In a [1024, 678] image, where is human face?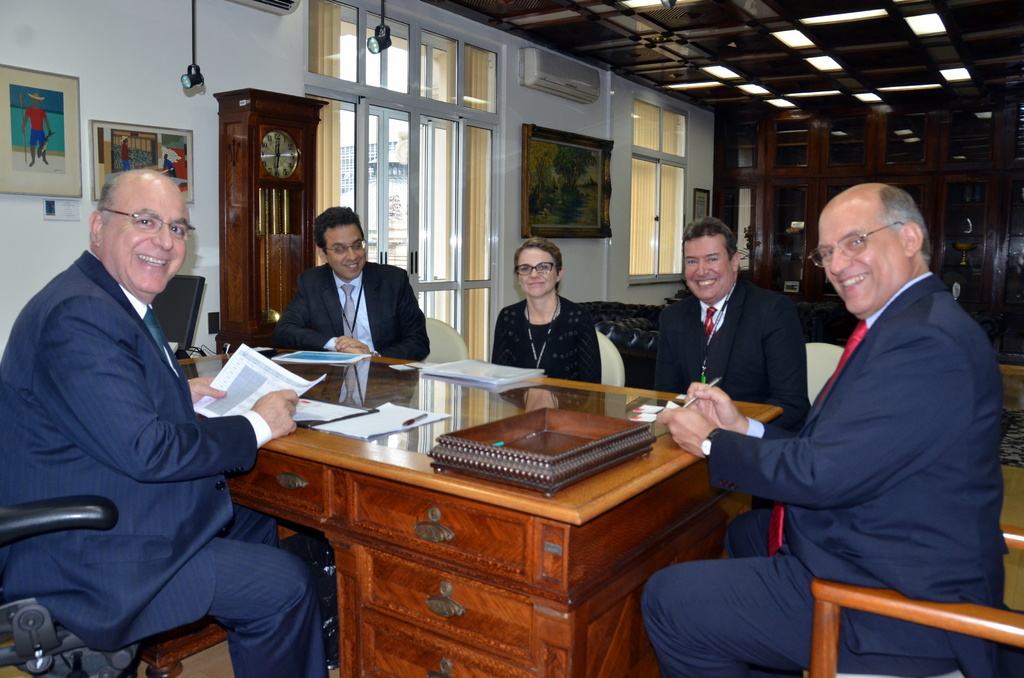
(left=101, top=185, right=184, bottom=296).
